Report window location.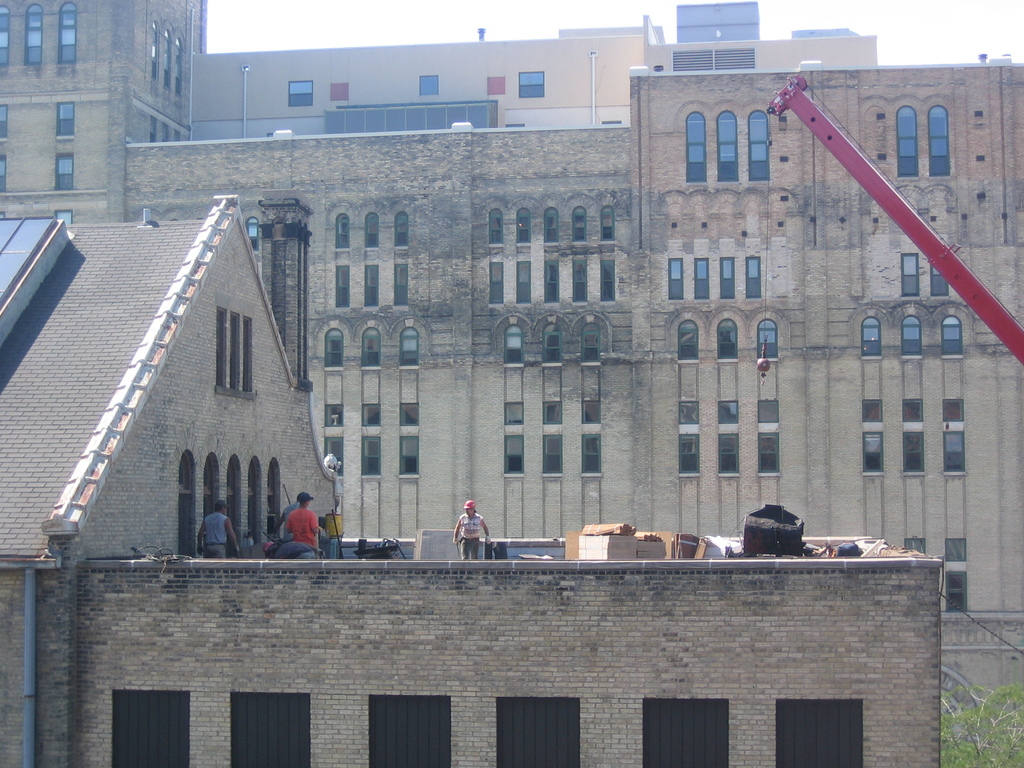
Report: (675,321,702,362).
